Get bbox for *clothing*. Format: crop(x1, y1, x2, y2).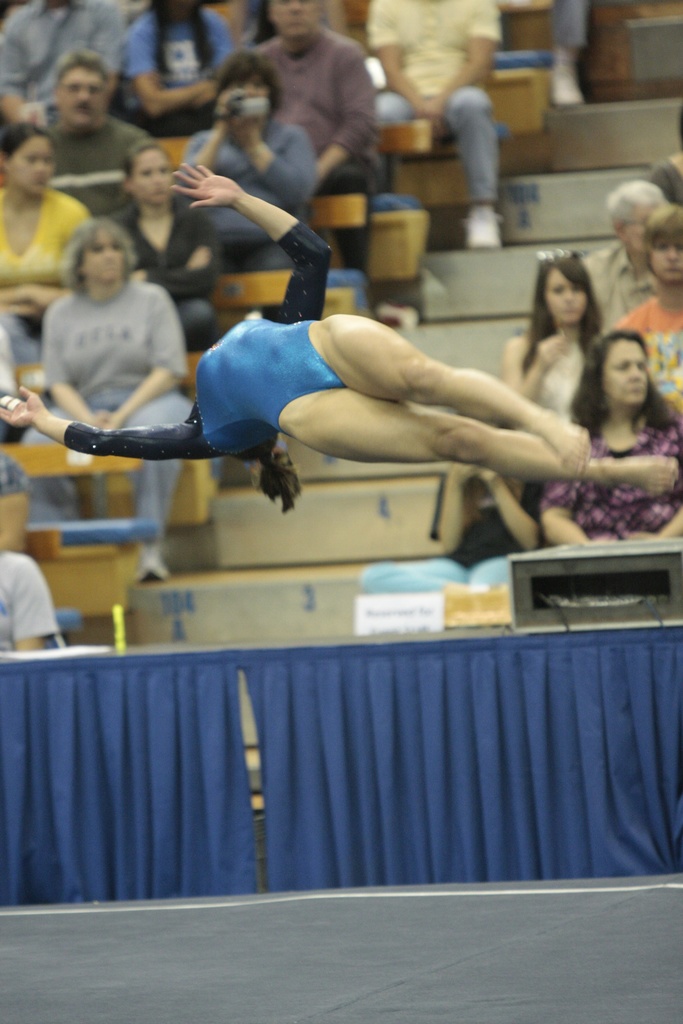
crop(122, 8, 235, 134).
